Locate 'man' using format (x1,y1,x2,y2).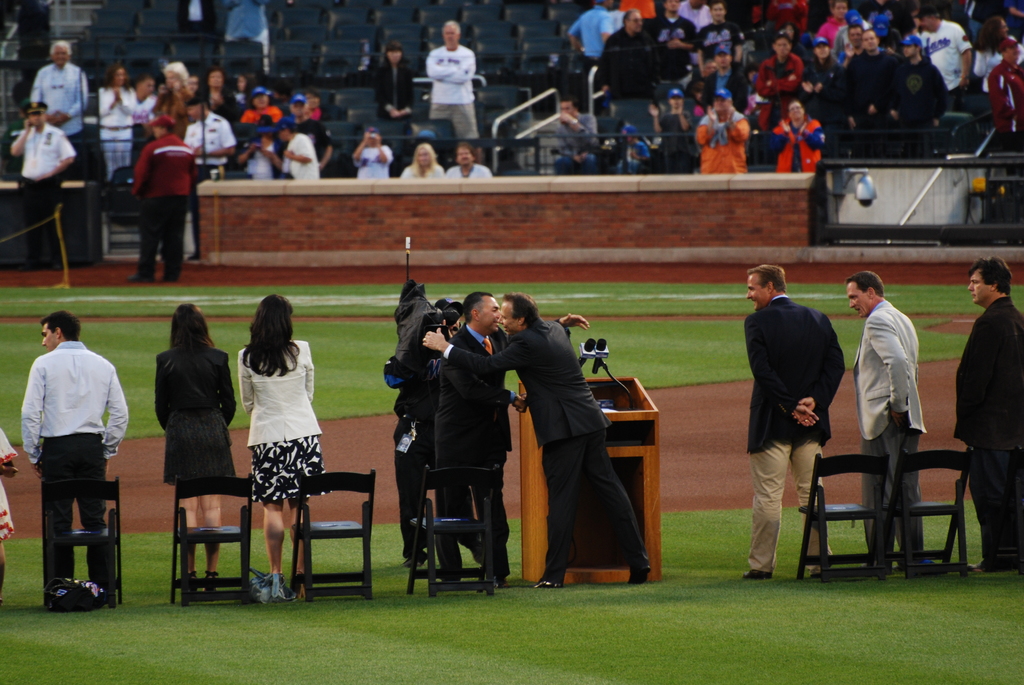
(745,264,847,580).
